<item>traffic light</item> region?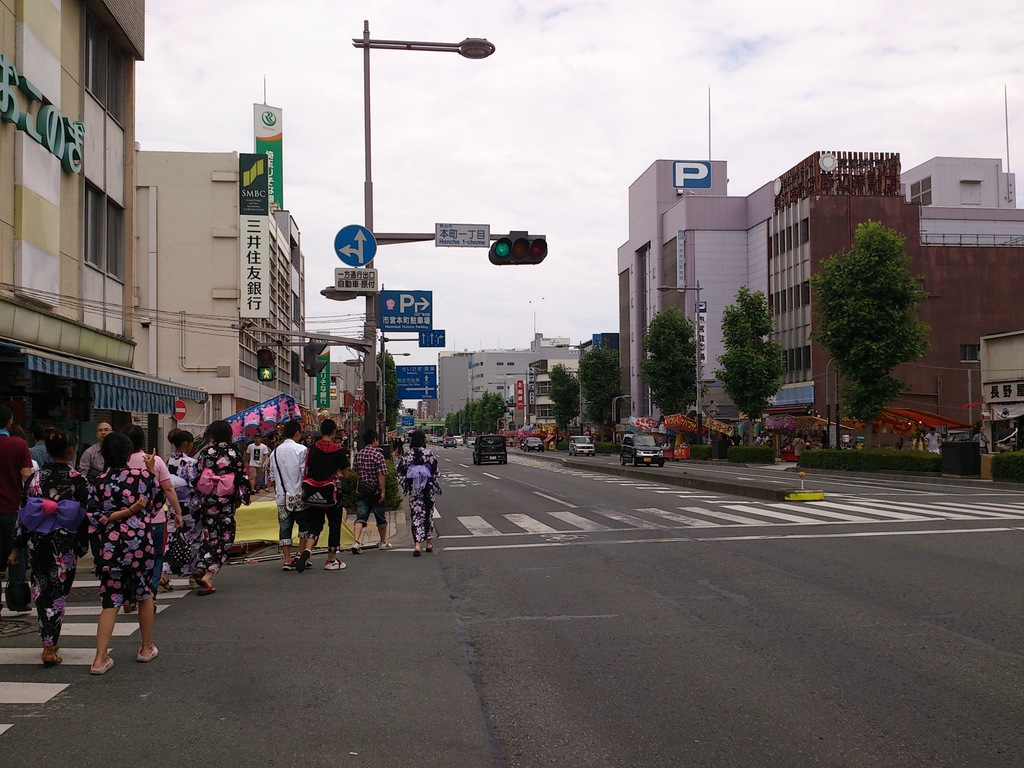
region(497, 405, 506, 409)
